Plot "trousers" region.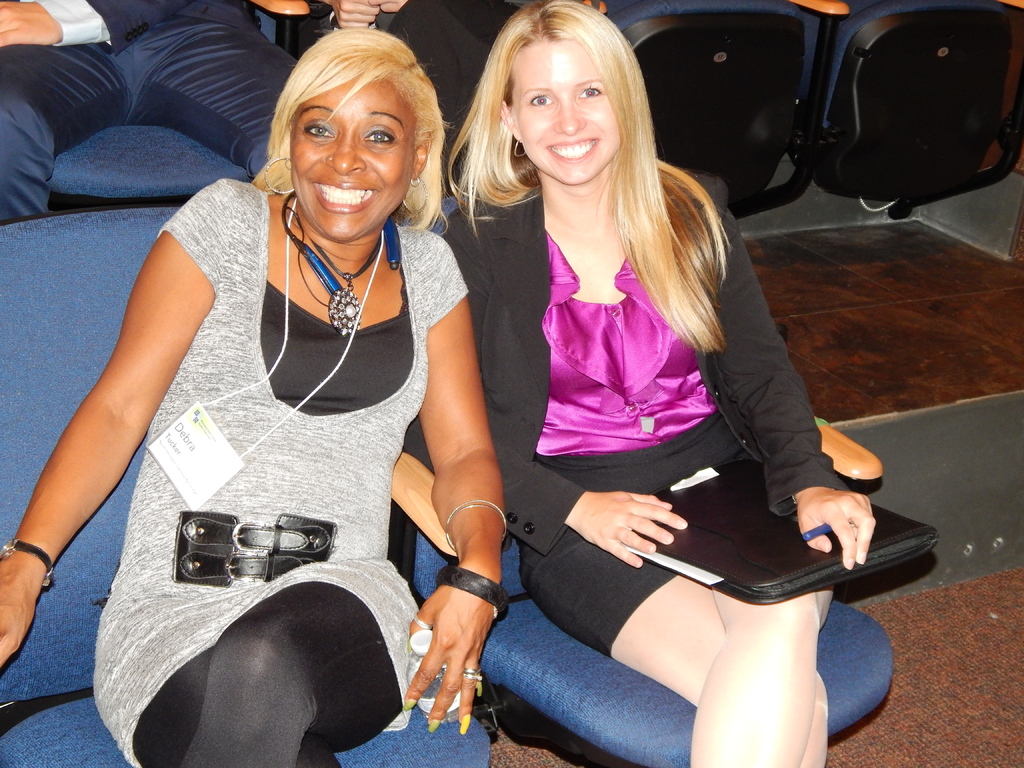
Plotted at (x1=131, y1=584, x2=404, y2=767).
